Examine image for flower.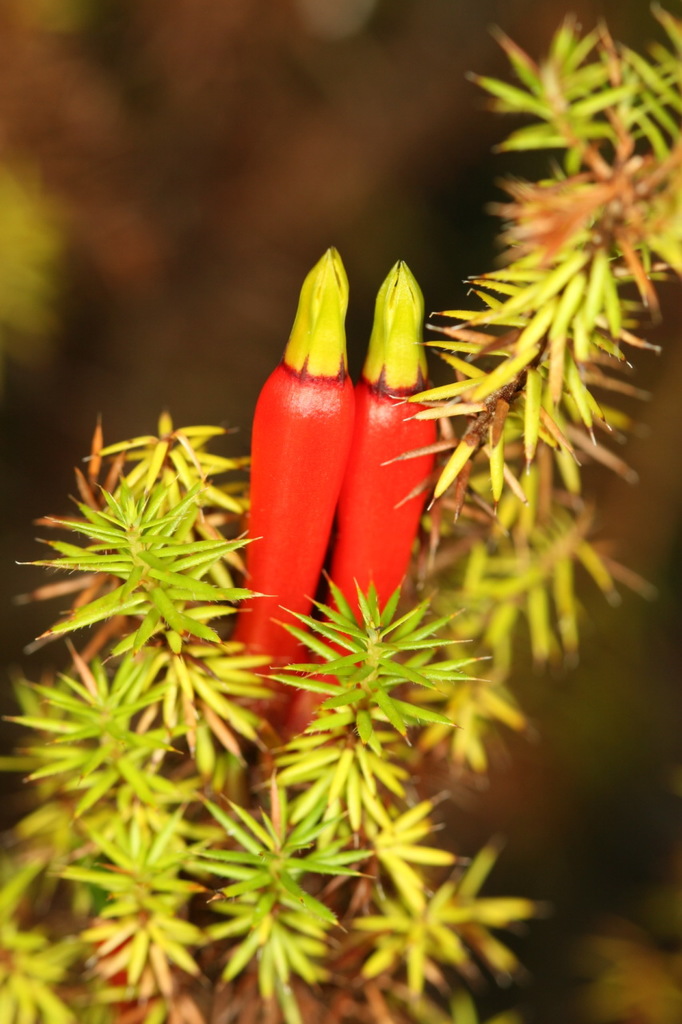
Examination result: 218/230/365/750.
